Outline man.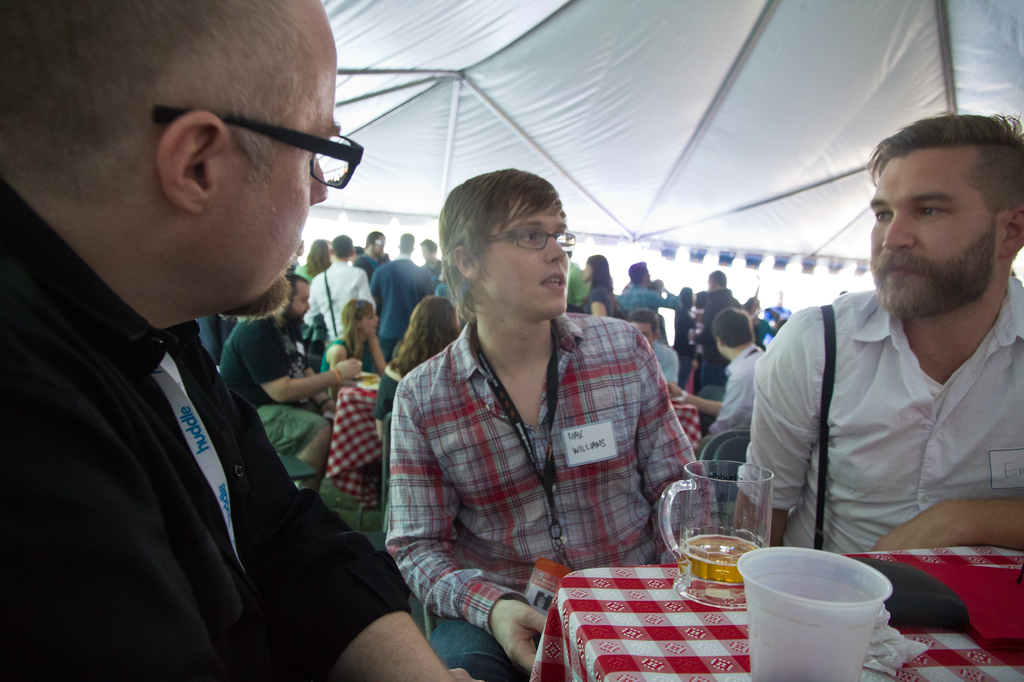
Outline: <box>376,232,437,354</box>.
